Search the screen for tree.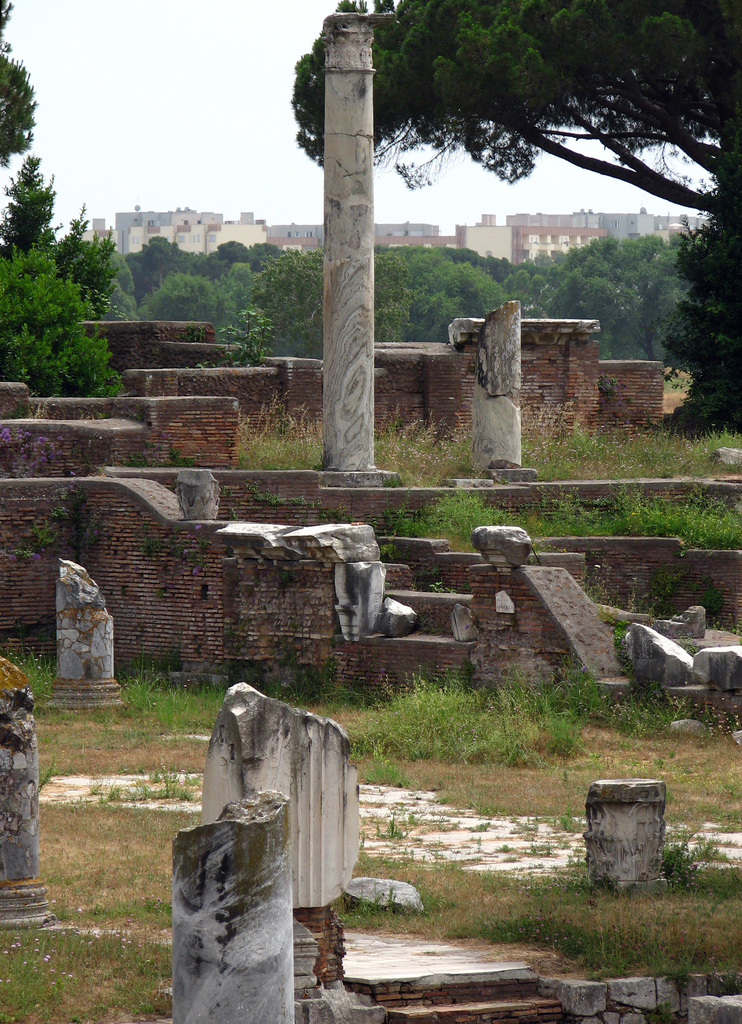
Found at <region>429, 243, 540, 320</region>.
